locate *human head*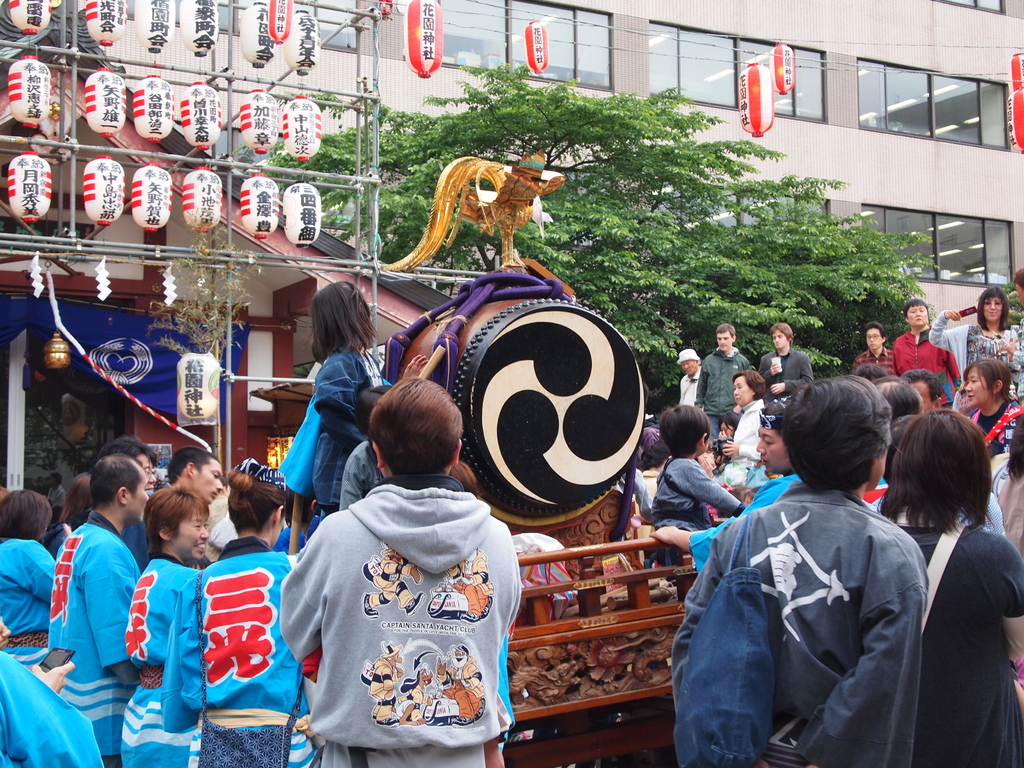
[x1=901, y1=369, x2=943, y2=411]
